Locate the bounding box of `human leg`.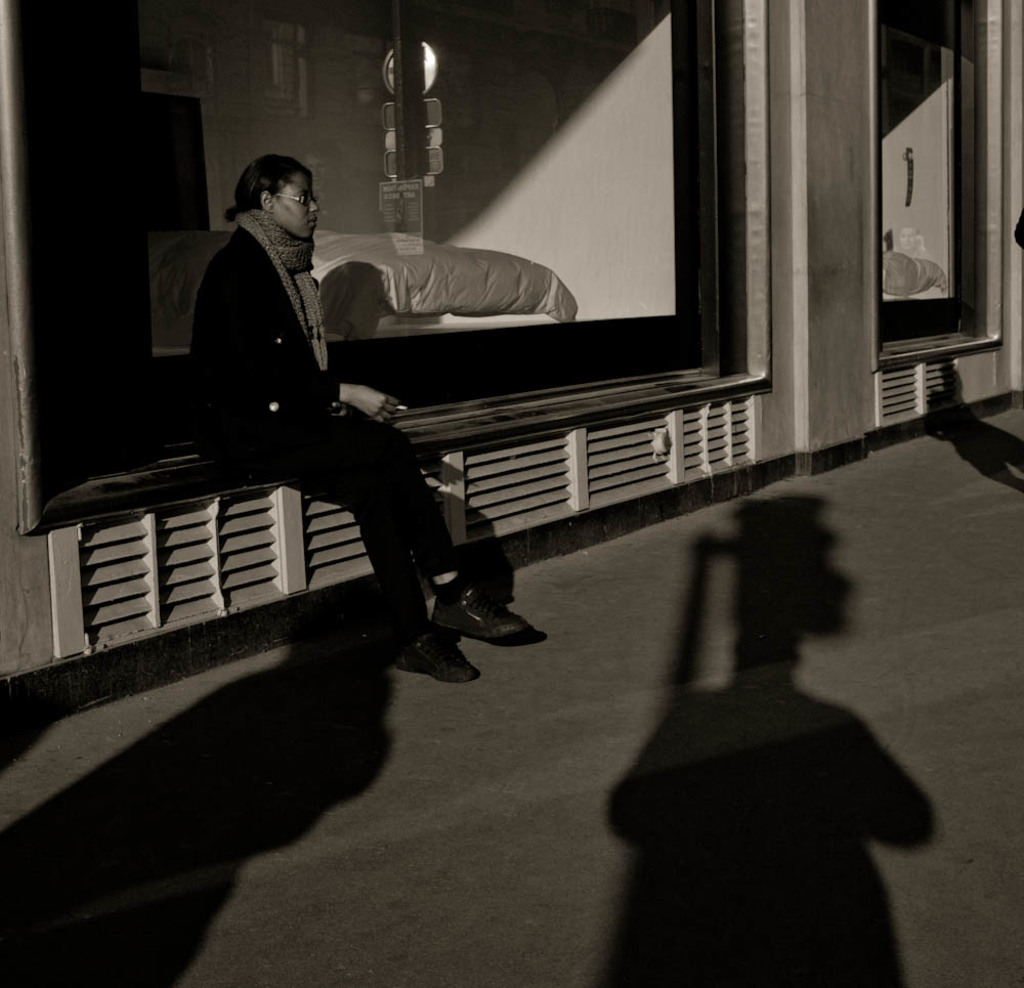
Bounding box: 223/415/530/620.
